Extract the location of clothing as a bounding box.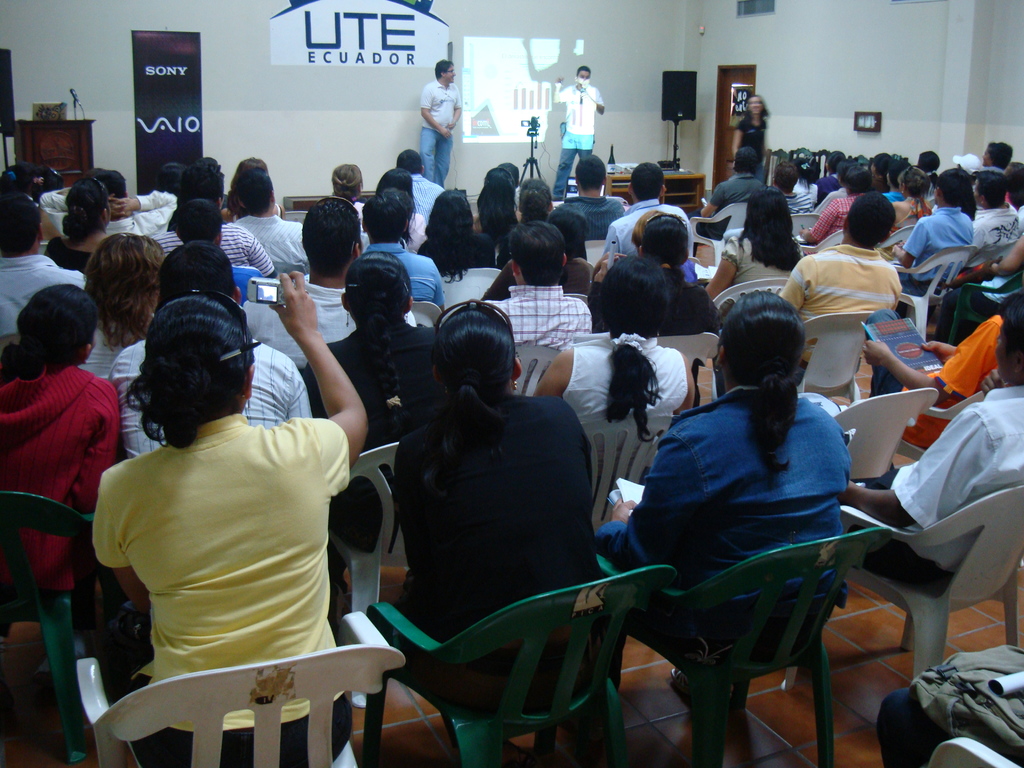
BBox(402, 205, 426, 249).
